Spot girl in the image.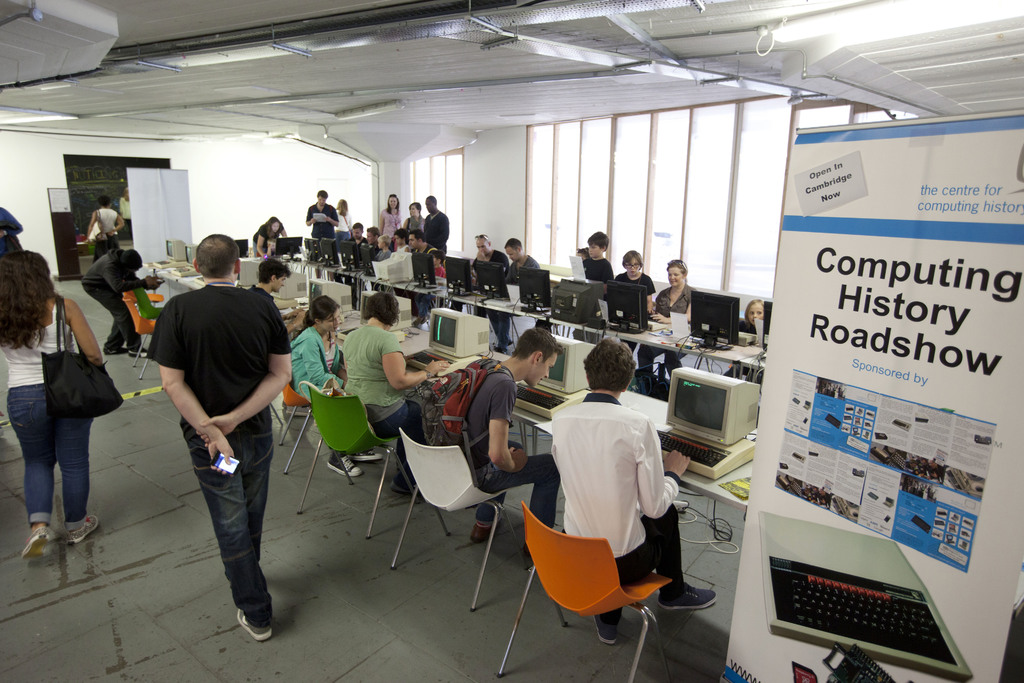
girl found at box=[721, 300, 765, 384].
